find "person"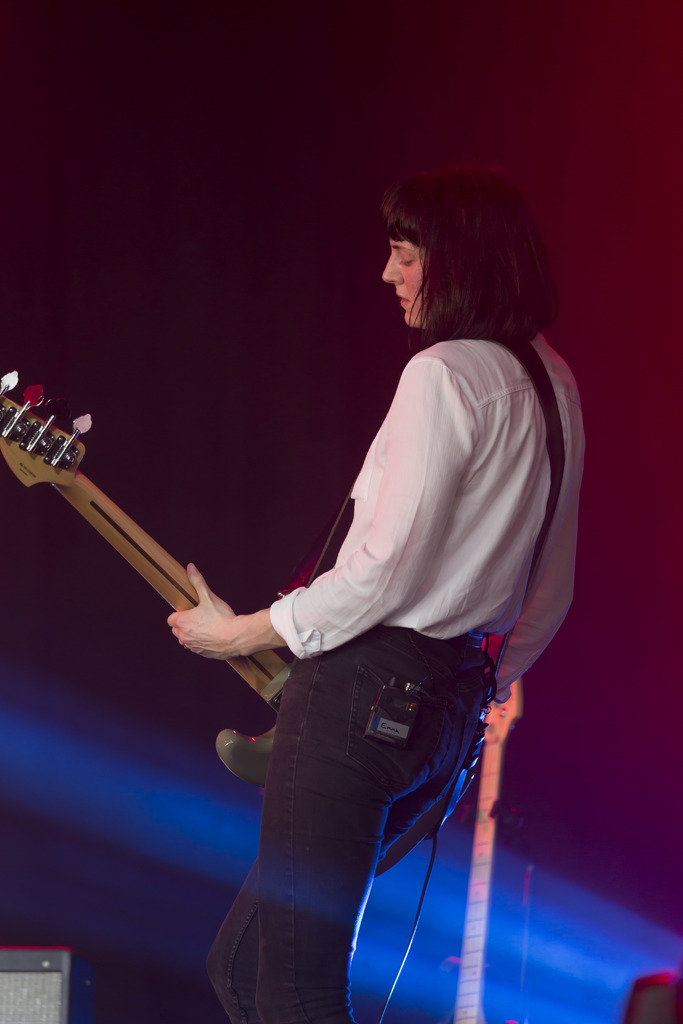
rect(149, 170, 570, 994)
